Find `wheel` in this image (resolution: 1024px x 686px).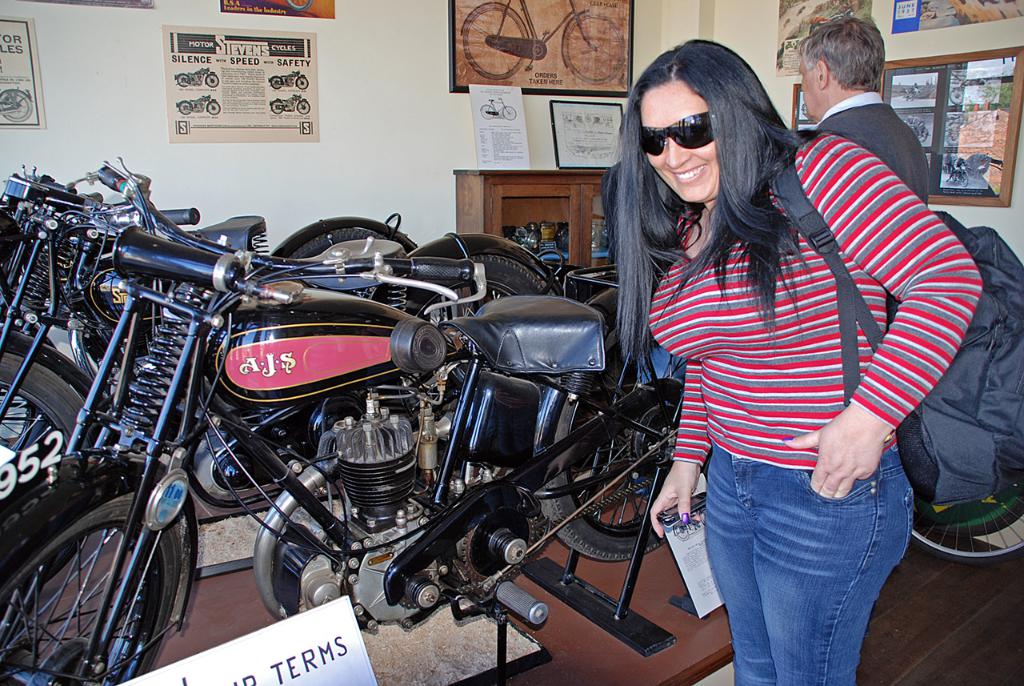
box(908, 484, 1023, 570).
